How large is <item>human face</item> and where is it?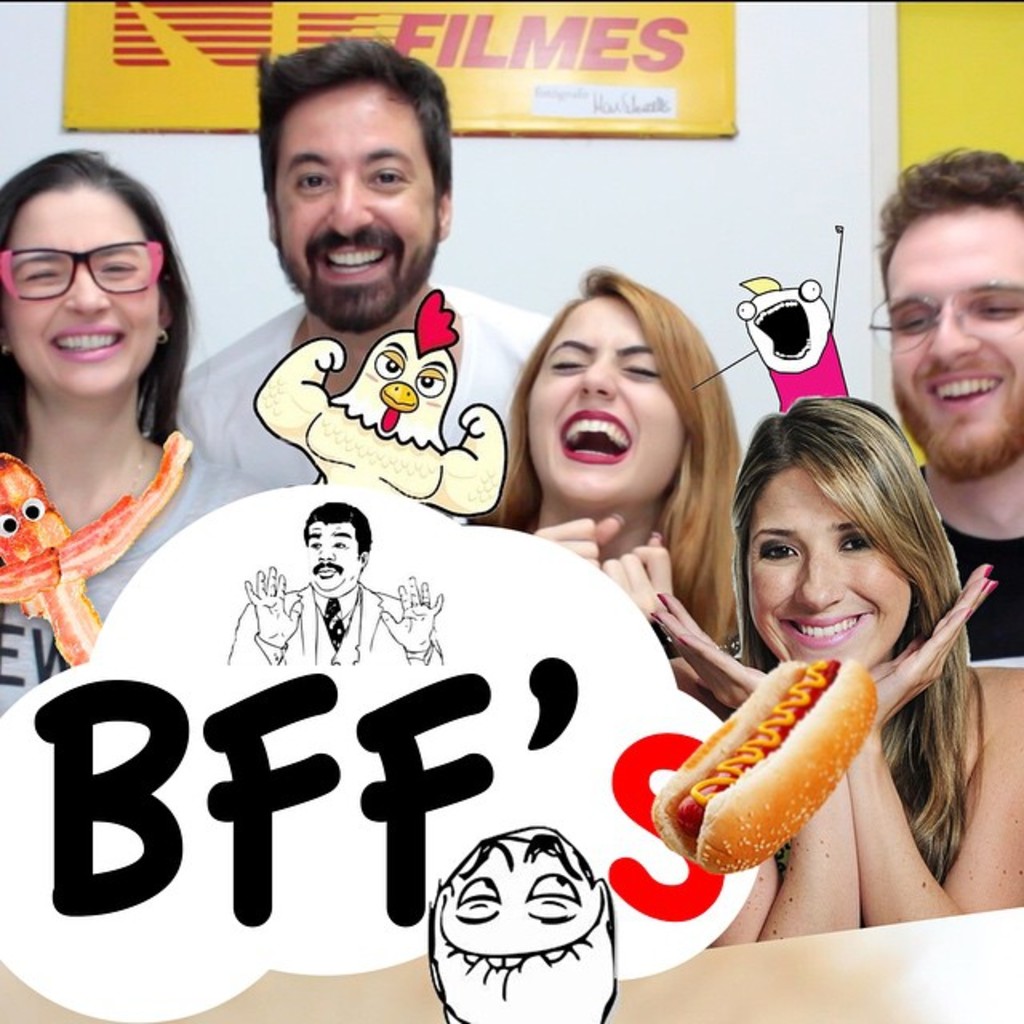
Bounding box: {"x1": 278, "y1": 74, "x2": 438, "y2": 322}.
